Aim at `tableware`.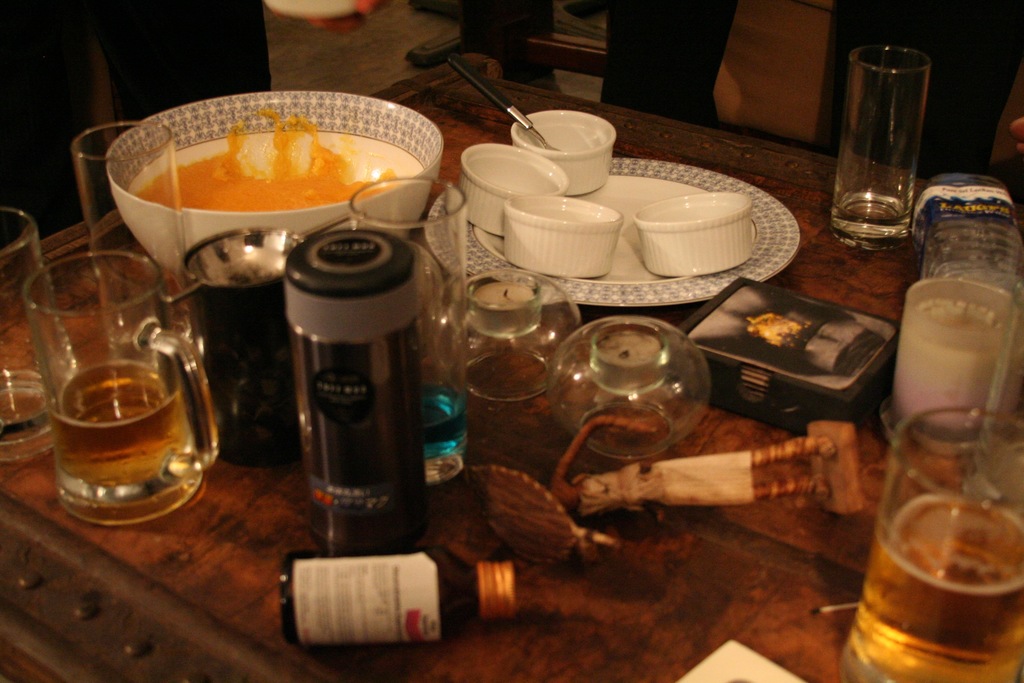
Aimed at <box>26,263,202,539</box>.
